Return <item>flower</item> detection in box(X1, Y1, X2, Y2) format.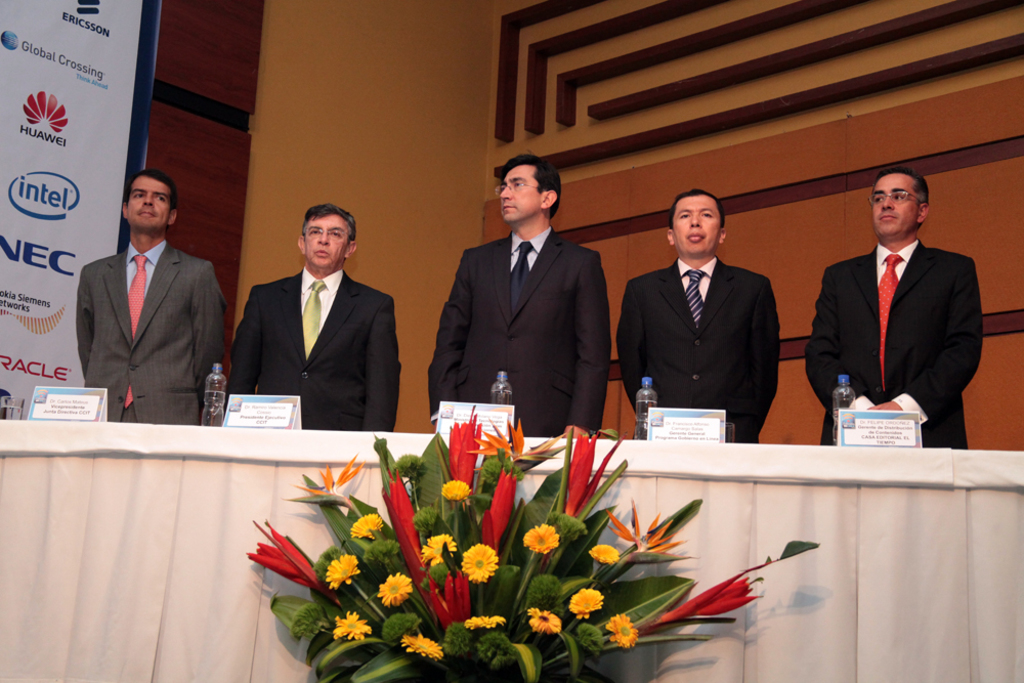
box(349, 515, 384, 543).
